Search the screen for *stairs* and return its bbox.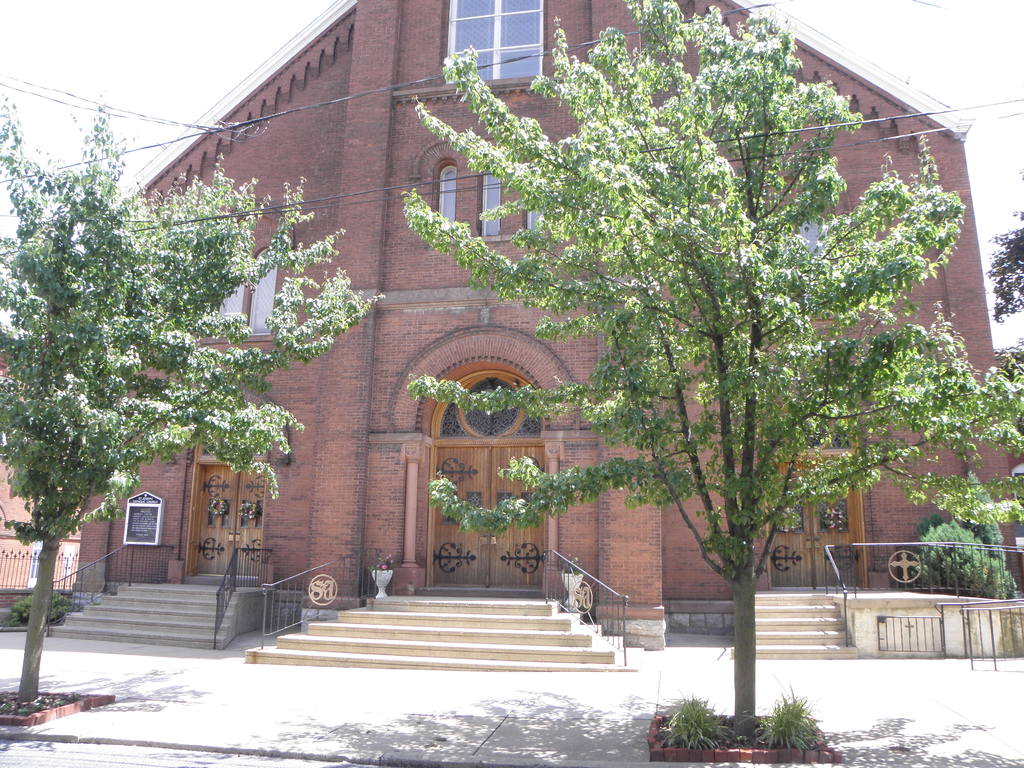
Found: 51:584:243:651.
